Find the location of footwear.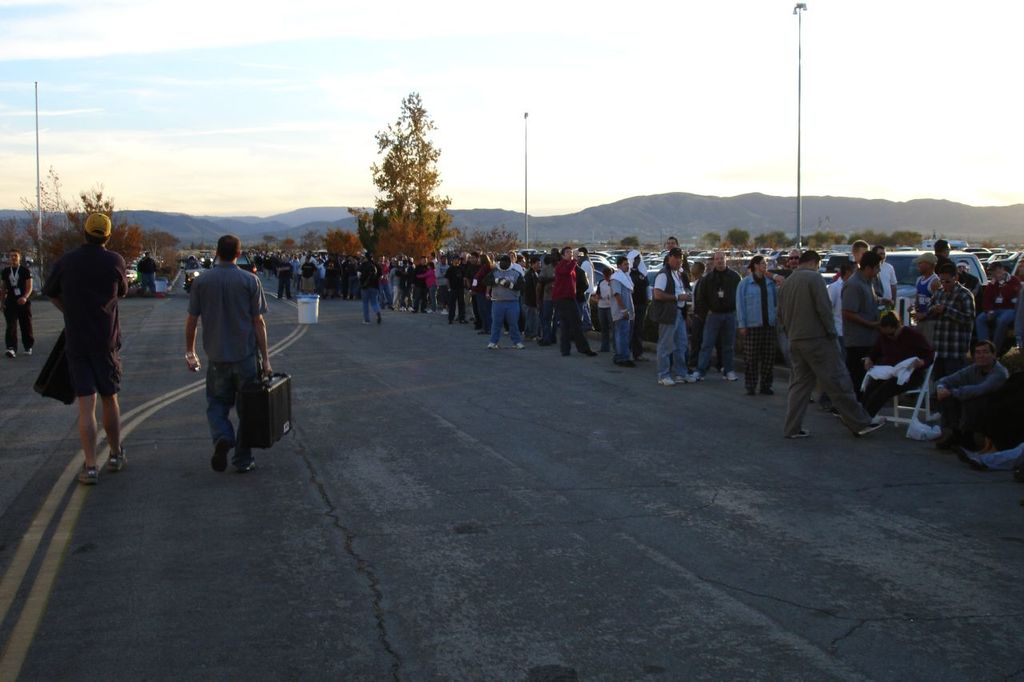
Location: 234/439/257/472.
